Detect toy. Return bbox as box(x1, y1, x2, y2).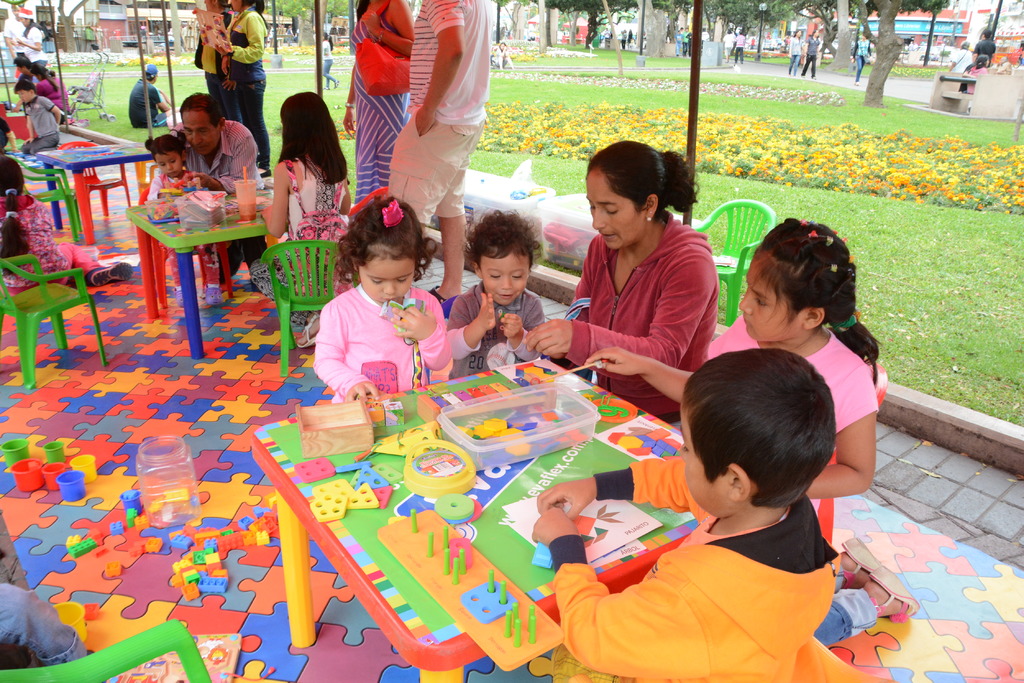
box(105, 559, 120, 578).
